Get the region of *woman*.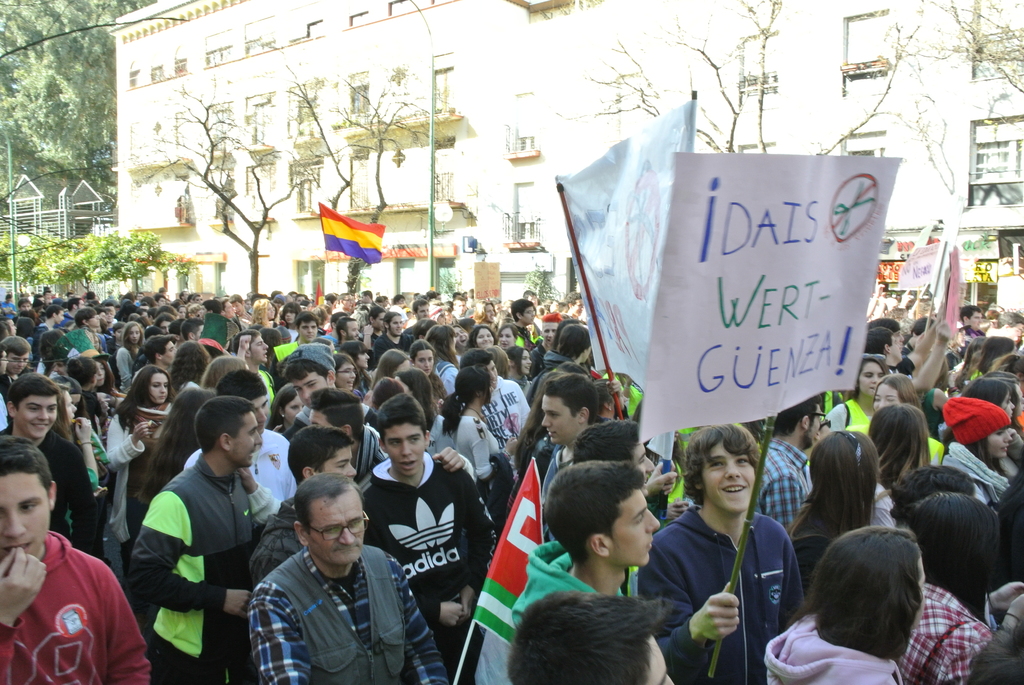
detection(244, 295, 275, 326).
